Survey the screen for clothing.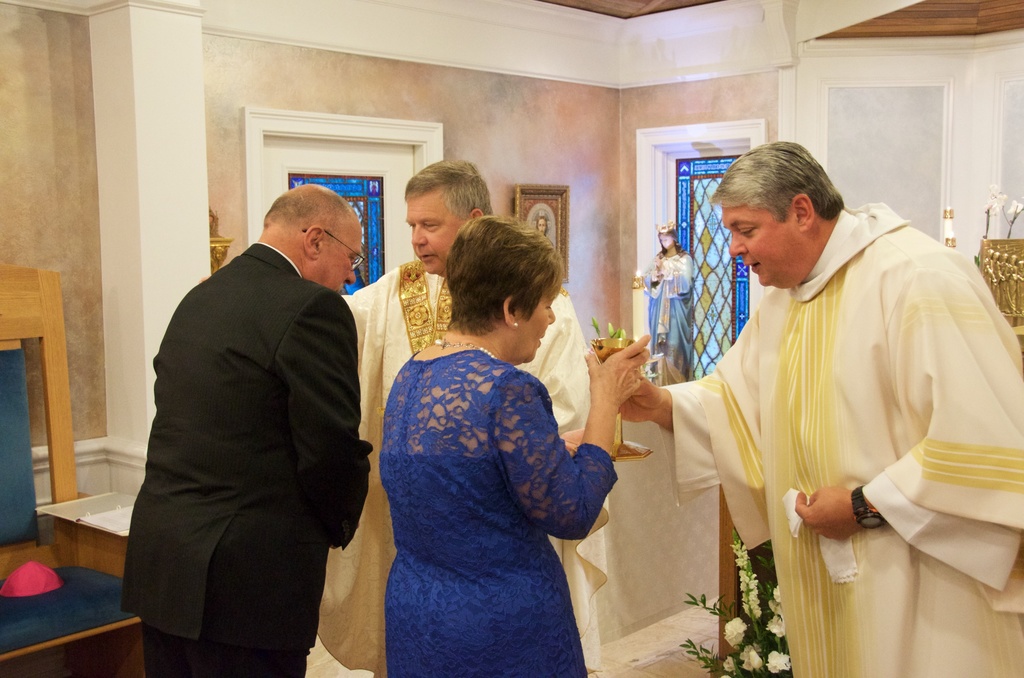
Survey found: x1=333 y1=264 x2=612 y2=677.
